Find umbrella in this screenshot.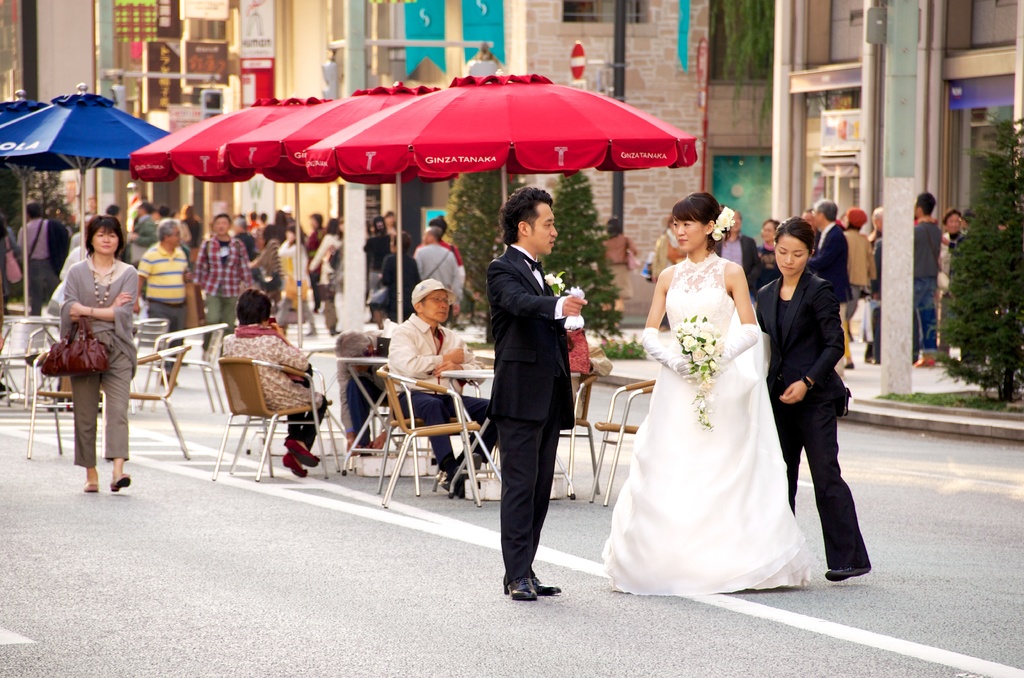
The bounding box for umbrella is <region>129, 99, 324, 343</region>.
